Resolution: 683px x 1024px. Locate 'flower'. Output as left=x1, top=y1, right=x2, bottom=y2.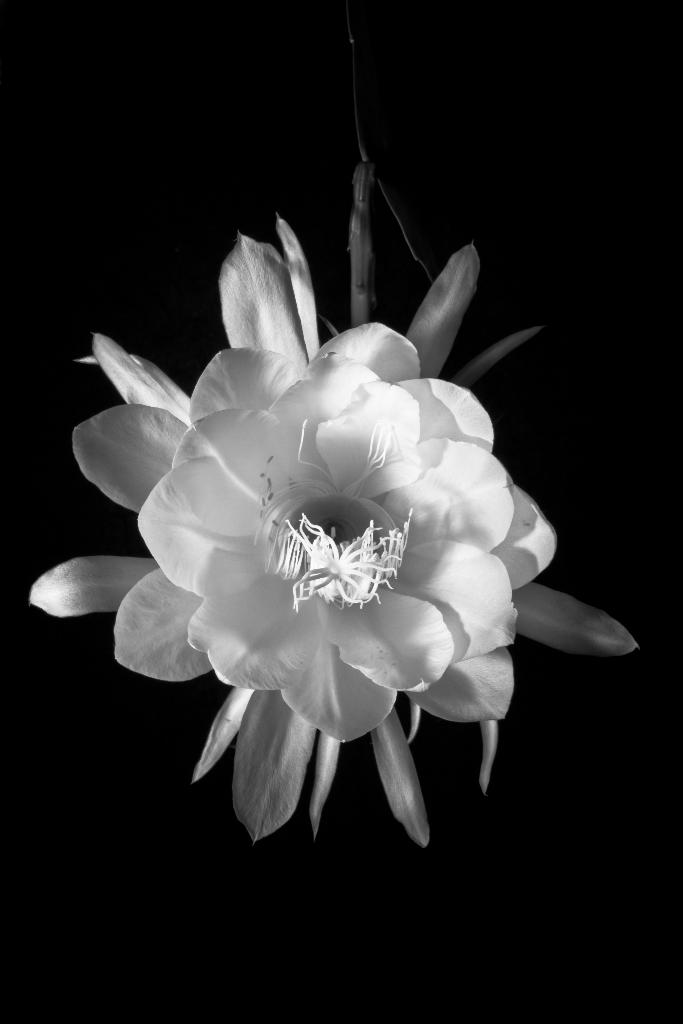
left=57, top=179, right=645, bottom=834.
